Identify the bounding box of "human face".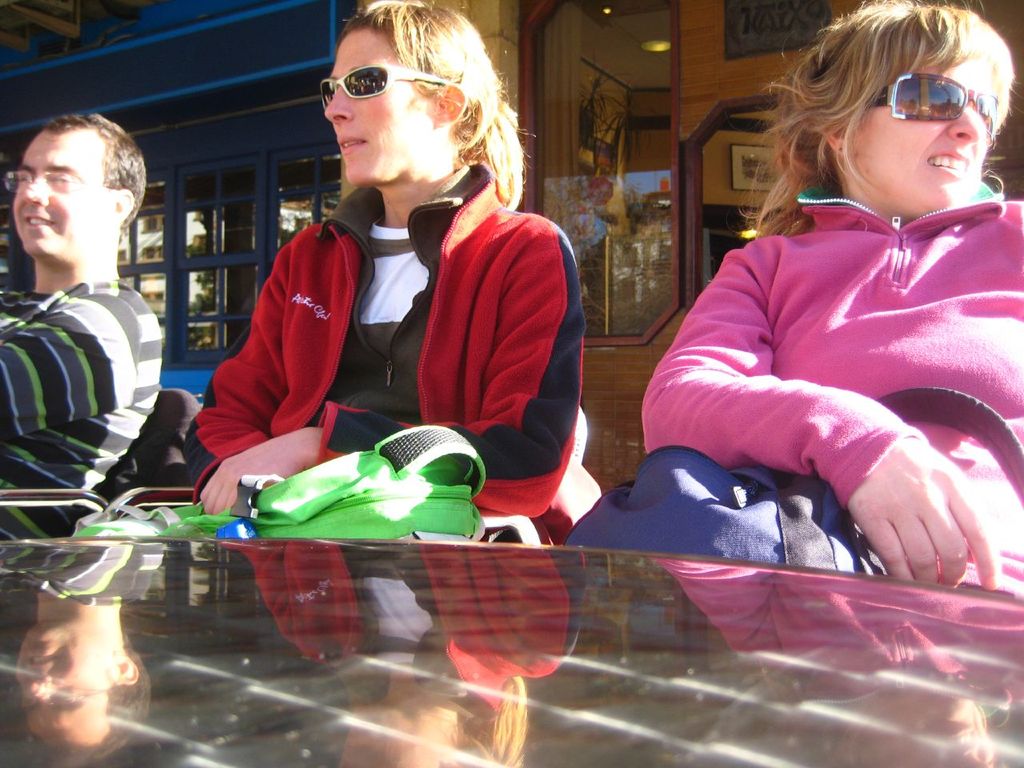
(858,42,1006,214).
